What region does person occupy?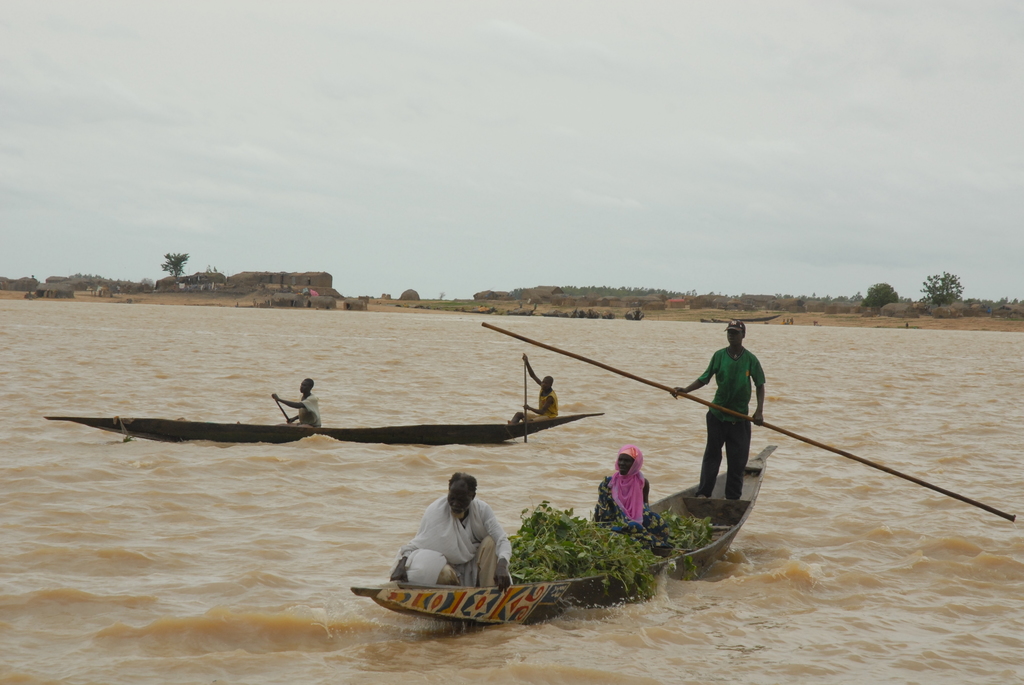
588, 442, 672, 554.
